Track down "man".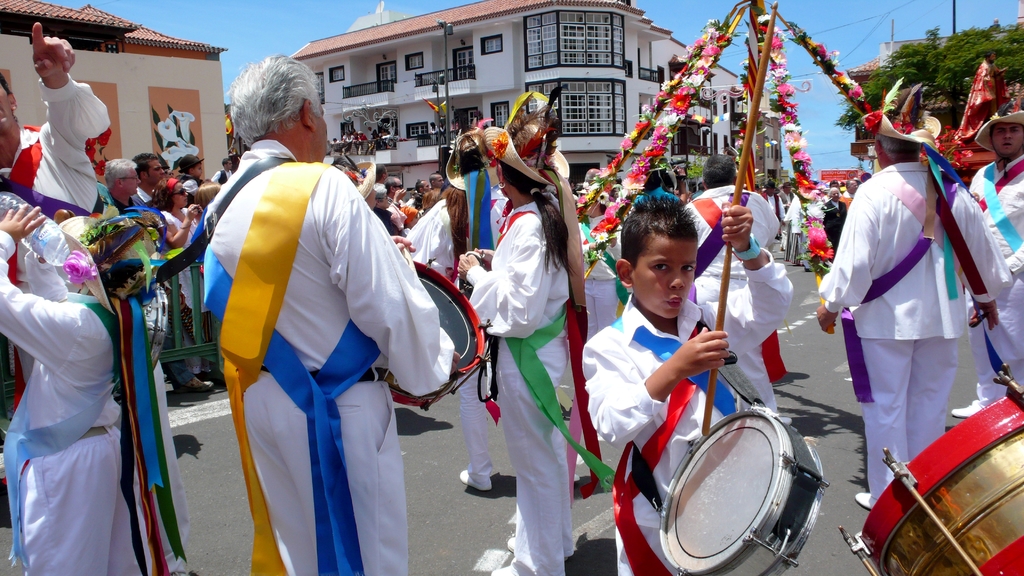
Tracked to locate(765, 179, 785, 254).
